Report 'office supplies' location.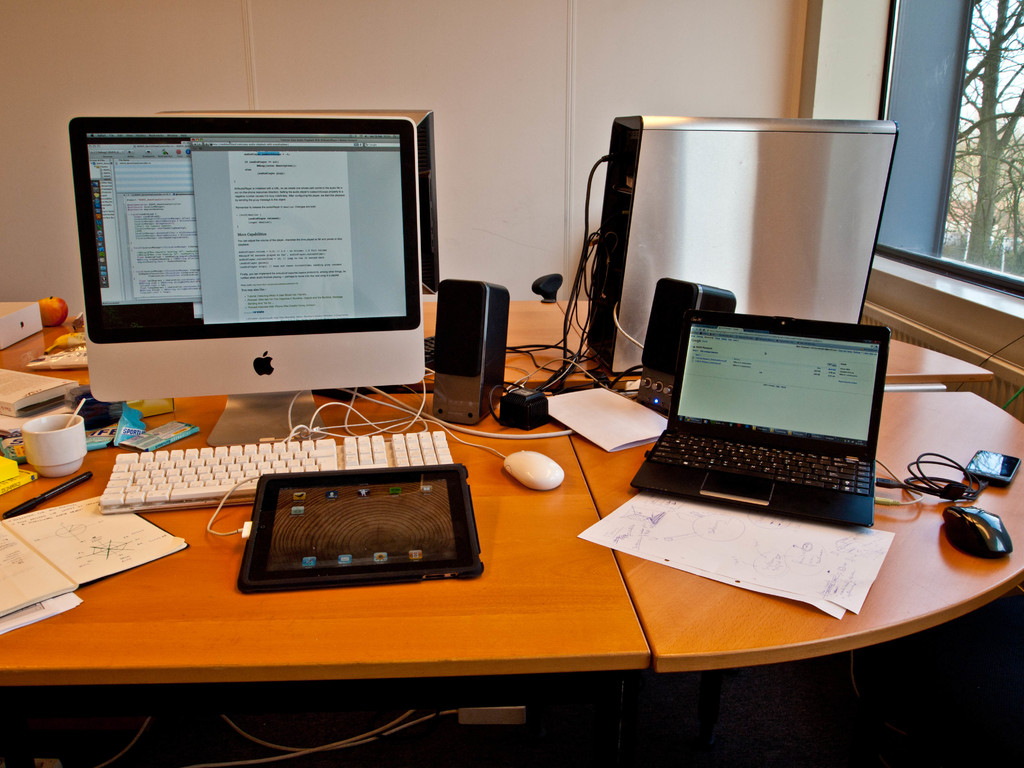
Report: {"left": 237, "top": 465, "right": 469, "bottom": 597}.
